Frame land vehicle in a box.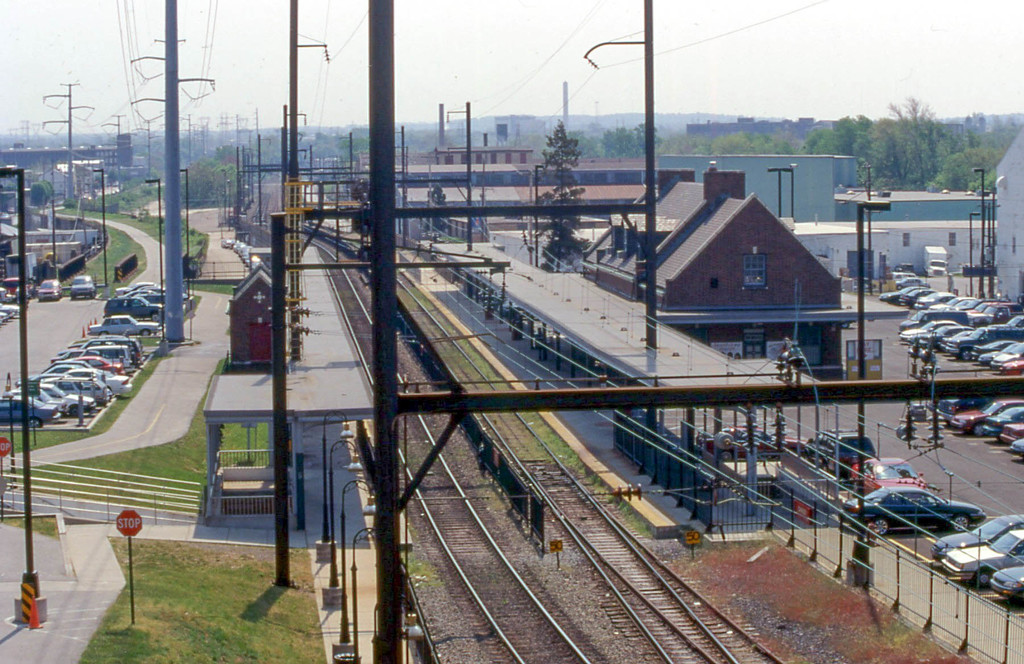
l=946, t=298, r=991, b=320.
